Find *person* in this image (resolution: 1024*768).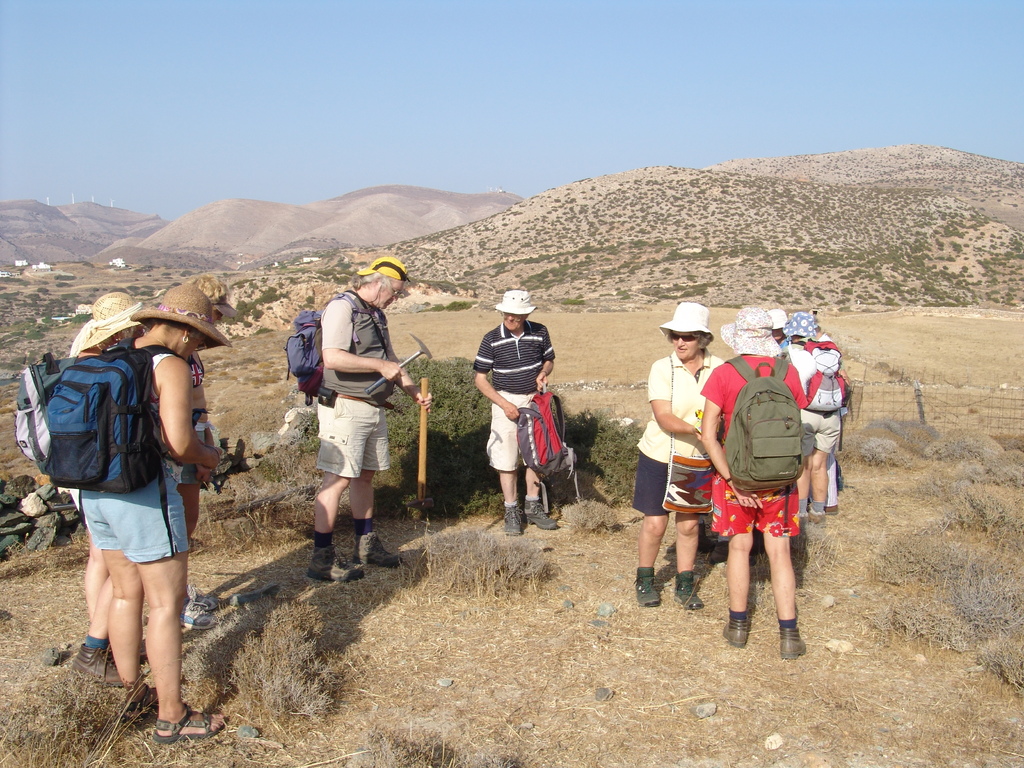
(left=79, top=281, right=237, bottom=742).
